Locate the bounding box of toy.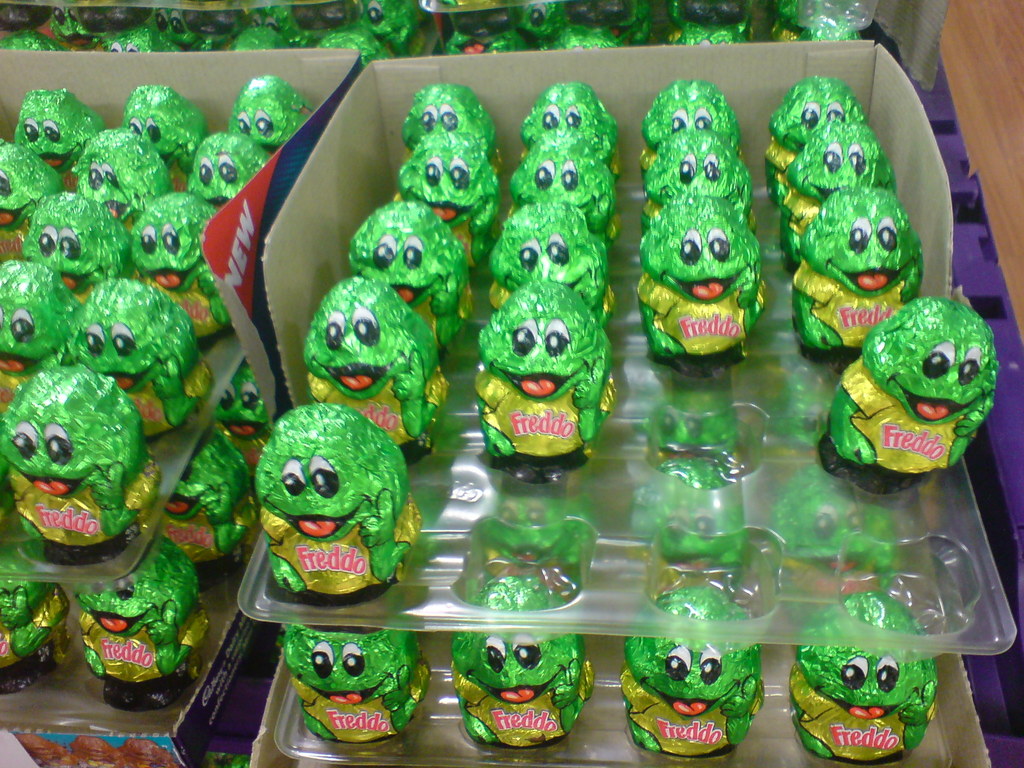
Bounding box: bbox=[470, 280, 624, 483].
